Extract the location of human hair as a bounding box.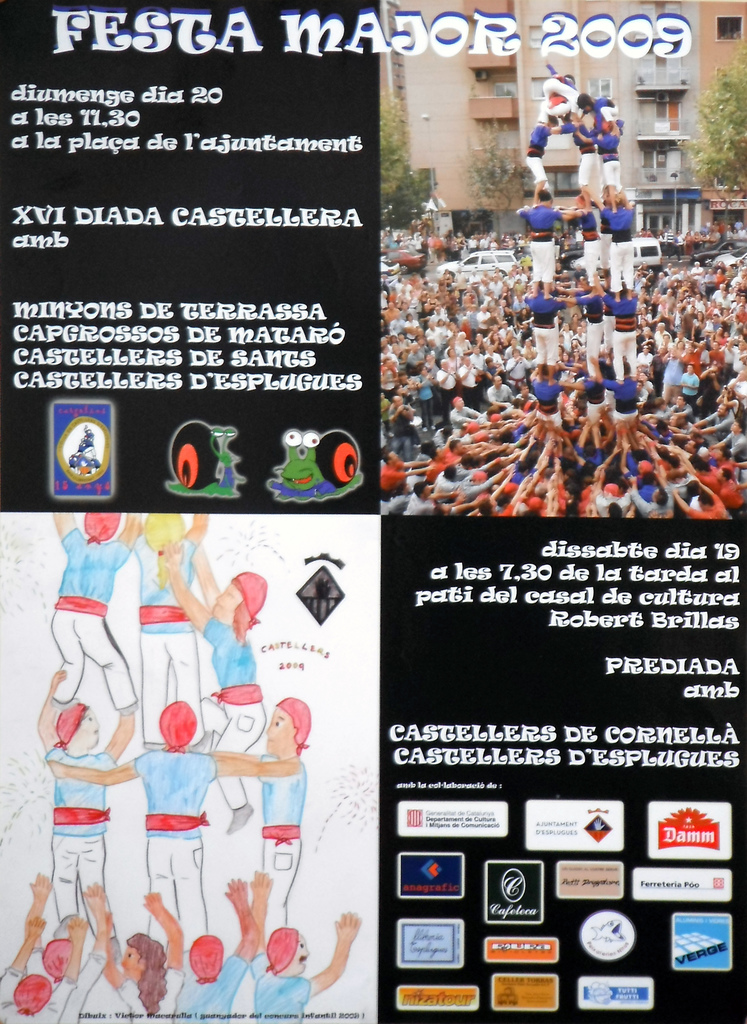
(83, 514, 121, 547).
